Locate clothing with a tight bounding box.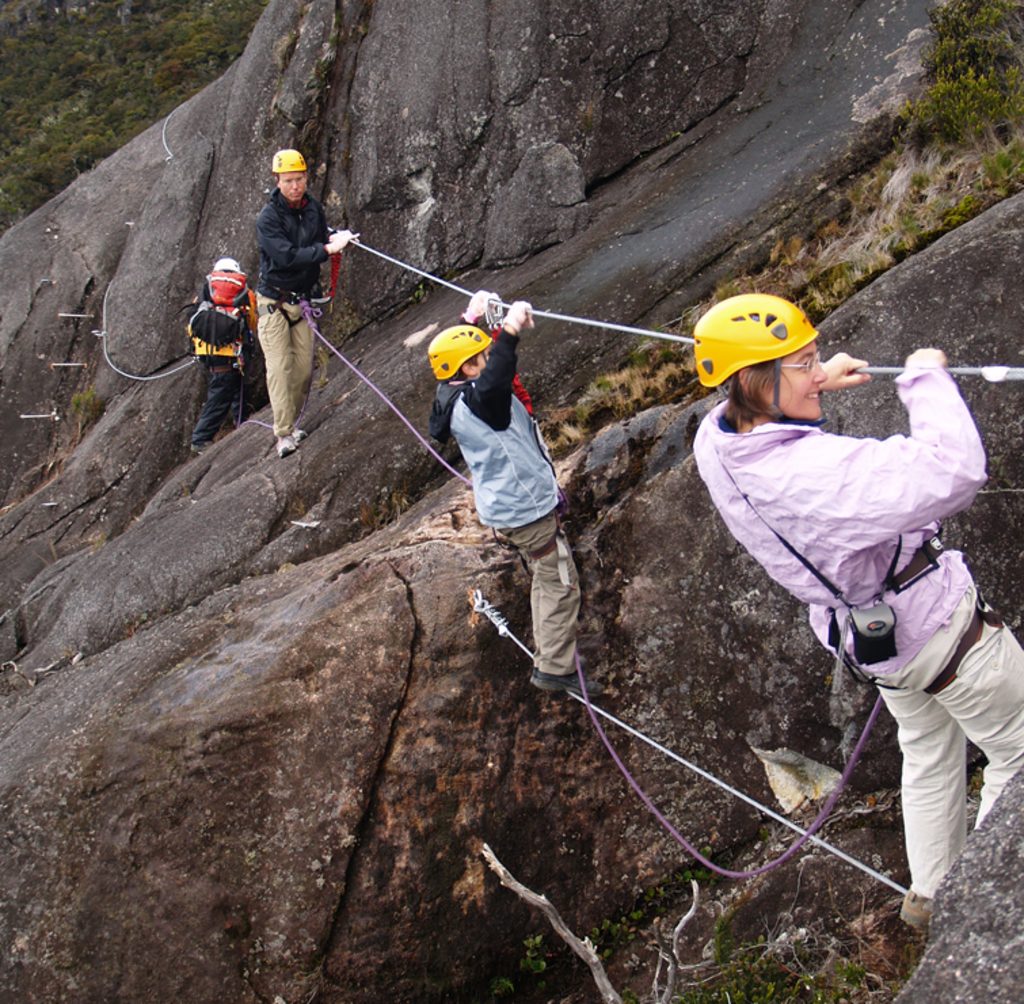
left=689, top=298, right=1017, bottom=757.
